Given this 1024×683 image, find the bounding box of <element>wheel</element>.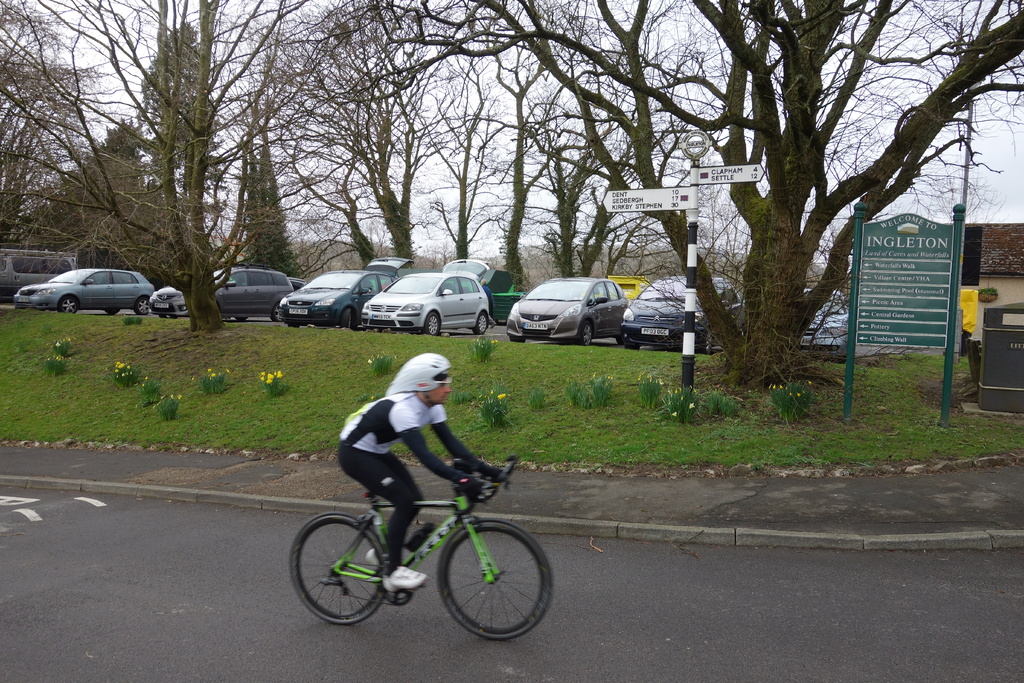
crop(60, 295, 80, 313).
